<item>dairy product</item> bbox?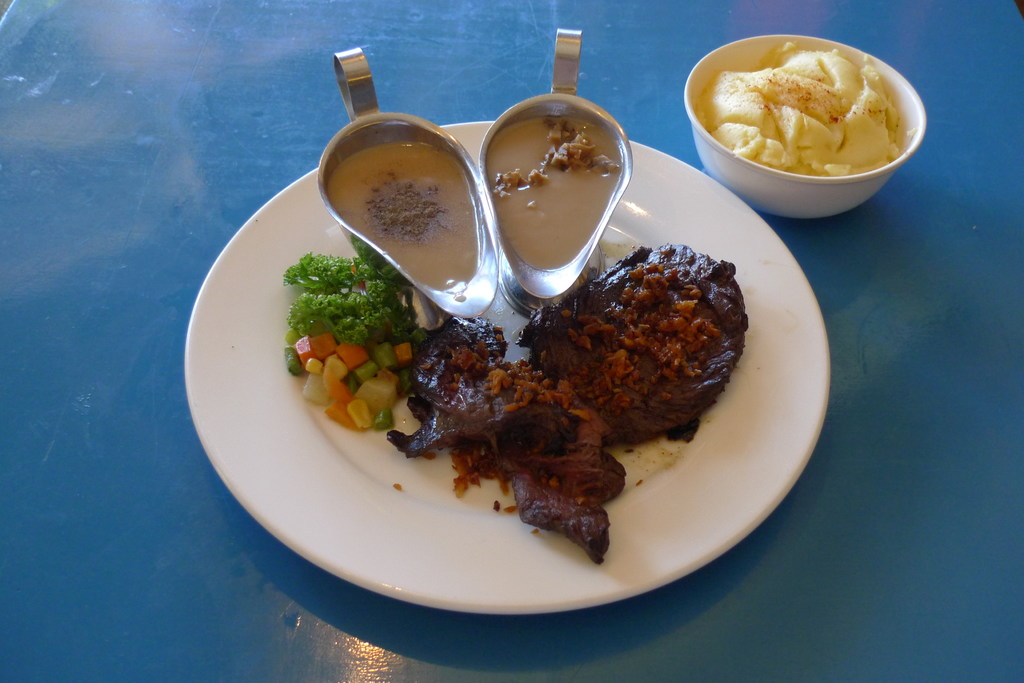
(x1=689, y1=36, x2=927, y2=202)
